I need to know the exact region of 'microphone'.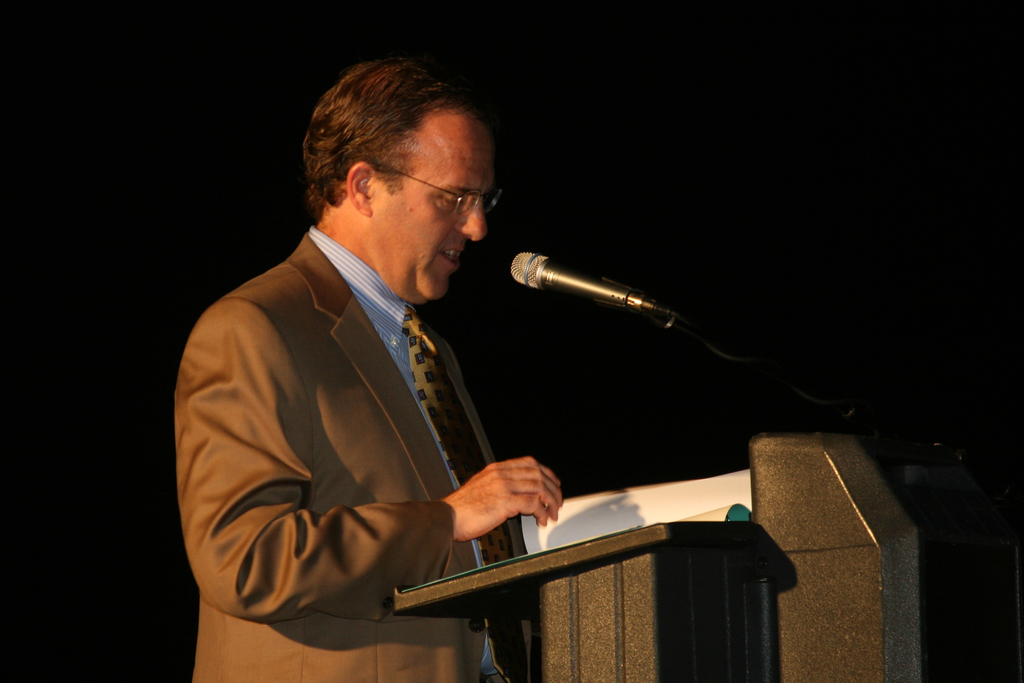
Region: bbox=(502, 244, 707, 329).
